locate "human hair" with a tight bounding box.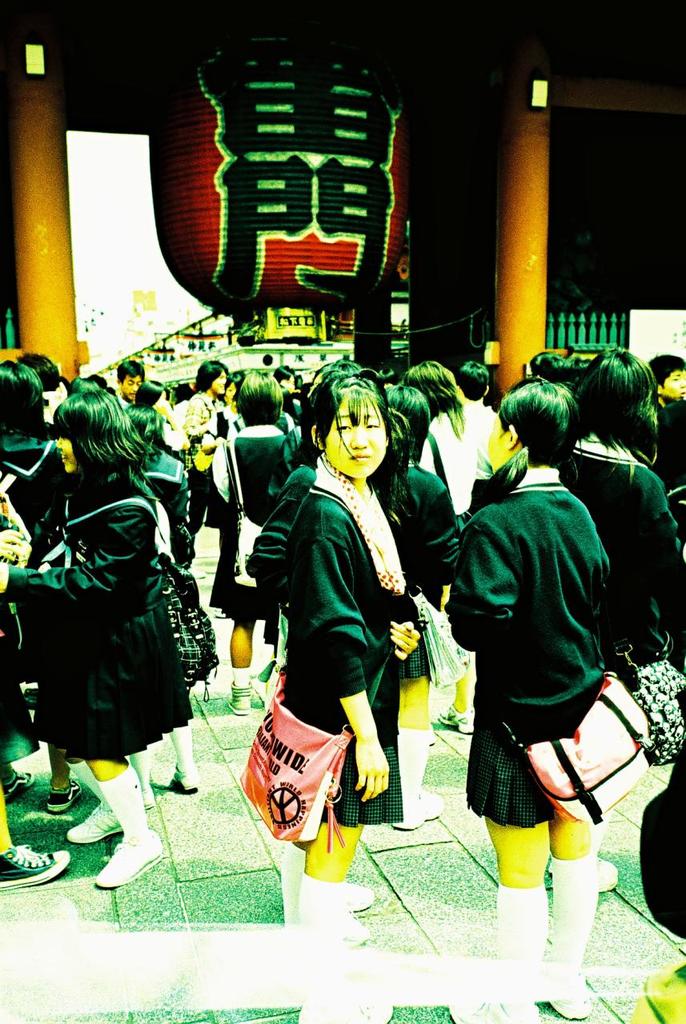
118, 359, 145, 389.
